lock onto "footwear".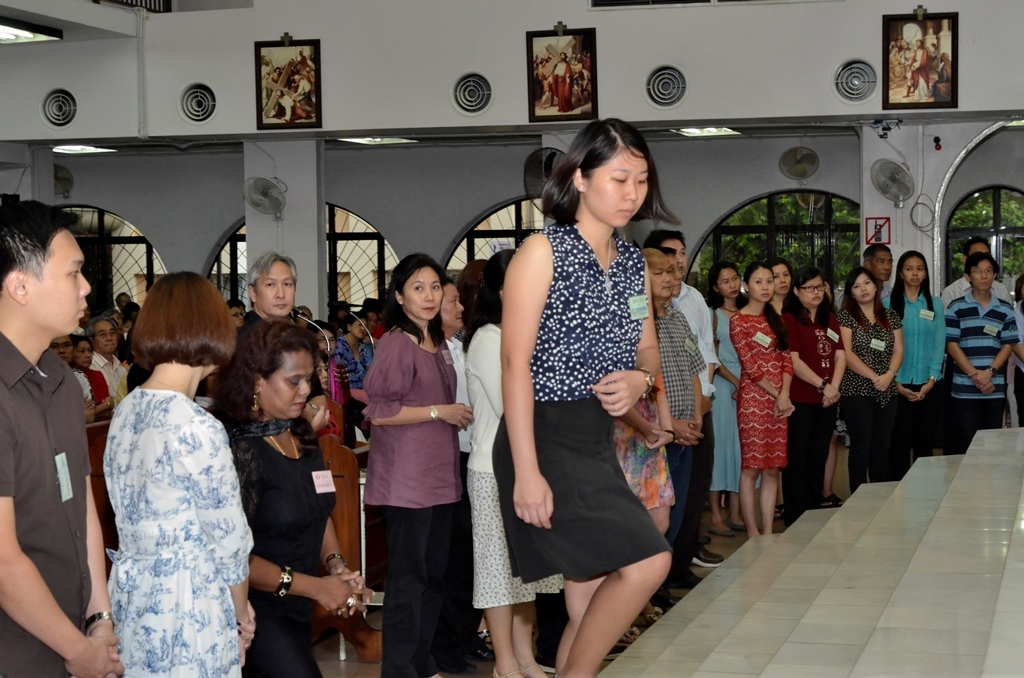
Locked: select_region(702, 521, 730, 546).
